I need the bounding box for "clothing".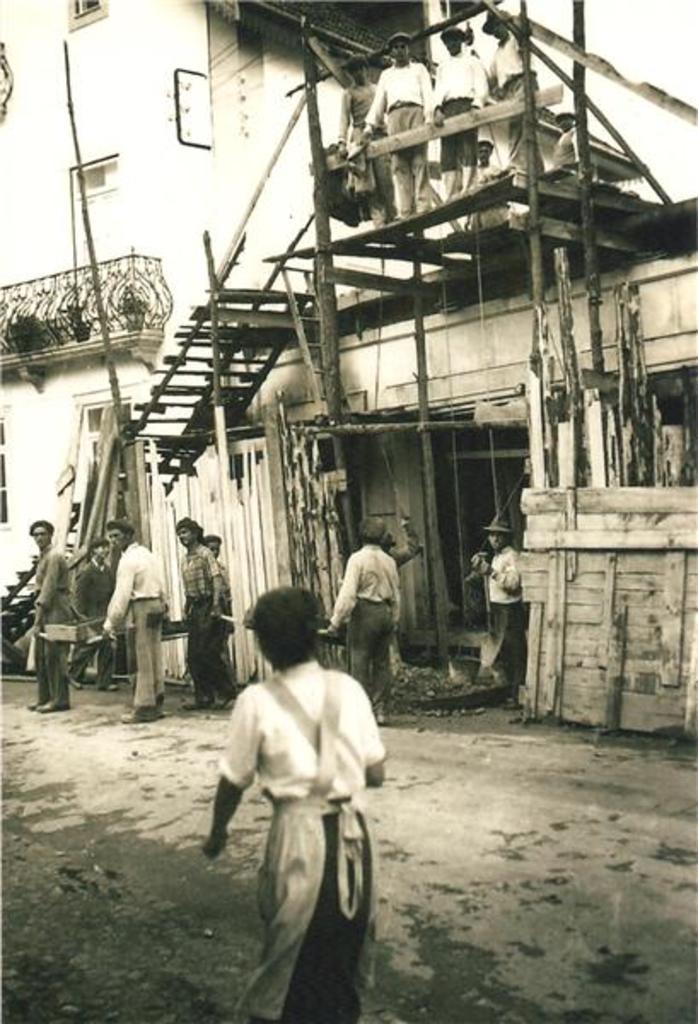
Here it is: box(29, 543, 75, 712).
